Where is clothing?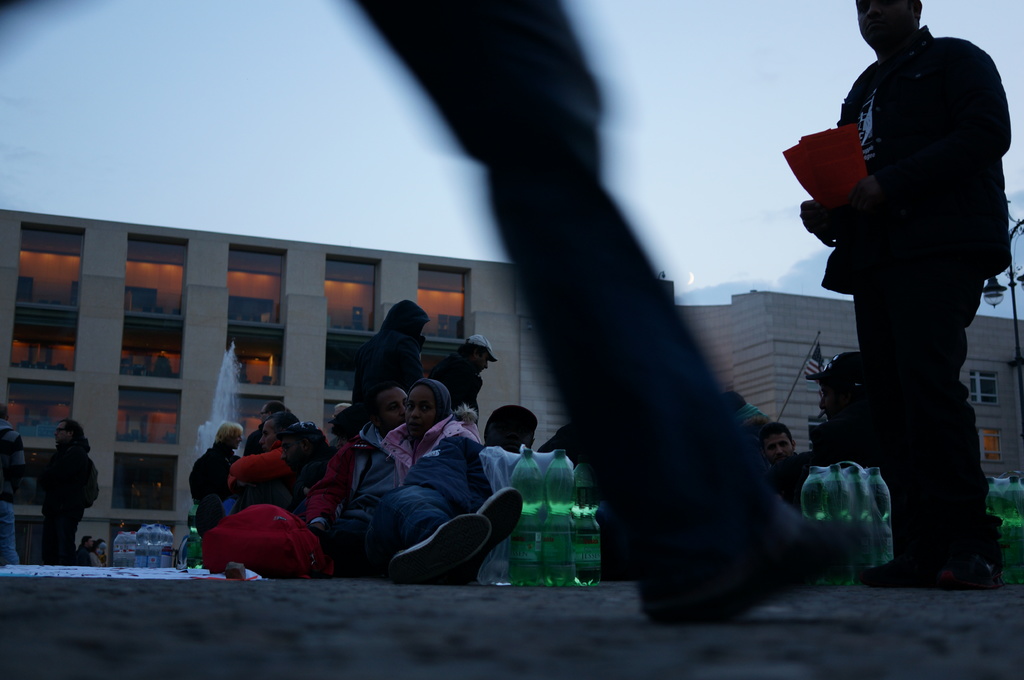
bbox(6, 424, 24, 569).
